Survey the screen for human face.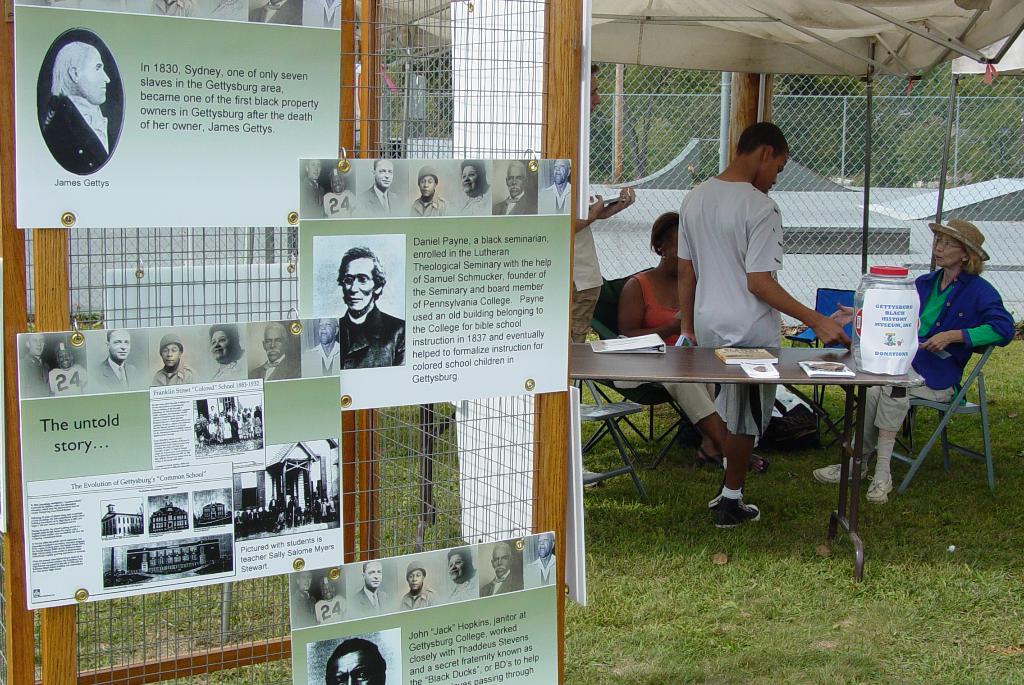
Survey found: pyautogui.locateOnScreen(417, 174, 436, 200).
